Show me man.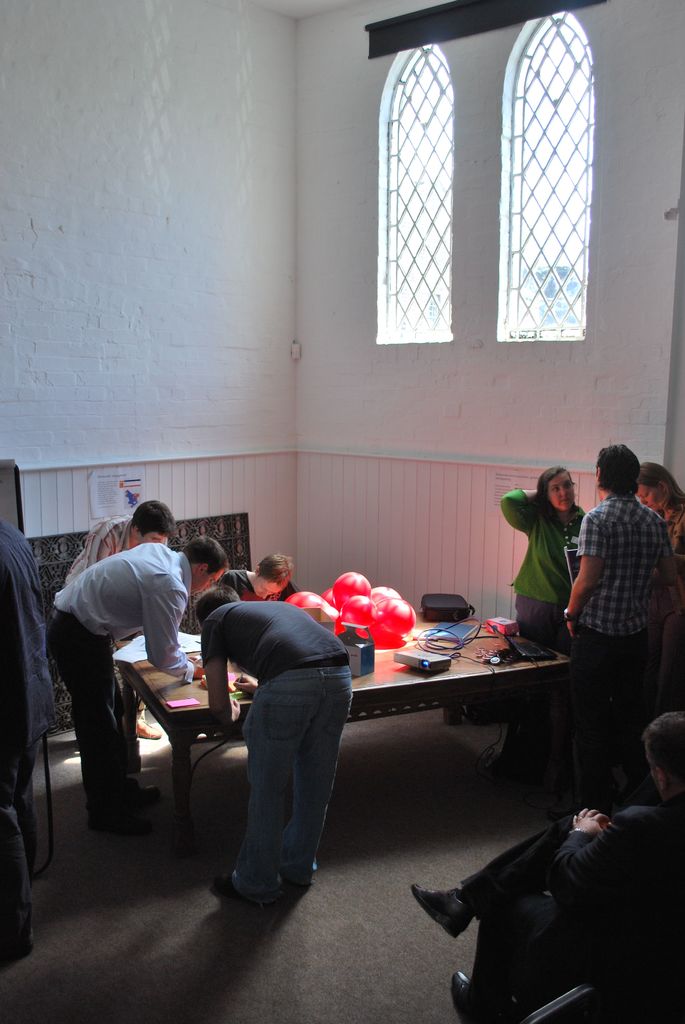
man is here: 43/534/237/836.
